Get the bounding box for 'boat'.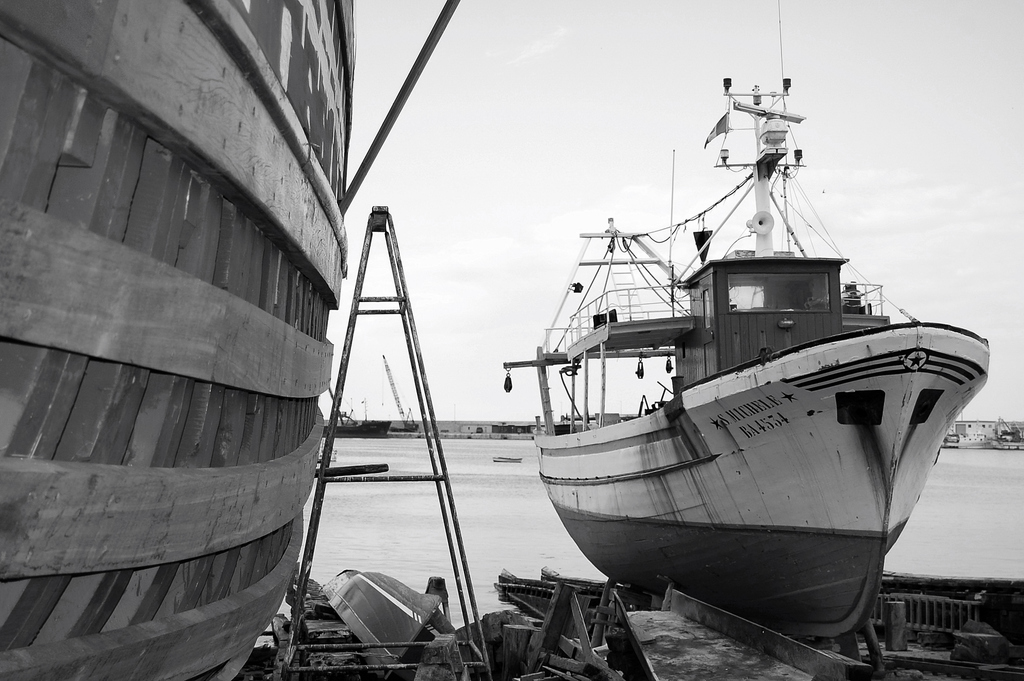
(left=0, top=0, right=367, bottom=680).
